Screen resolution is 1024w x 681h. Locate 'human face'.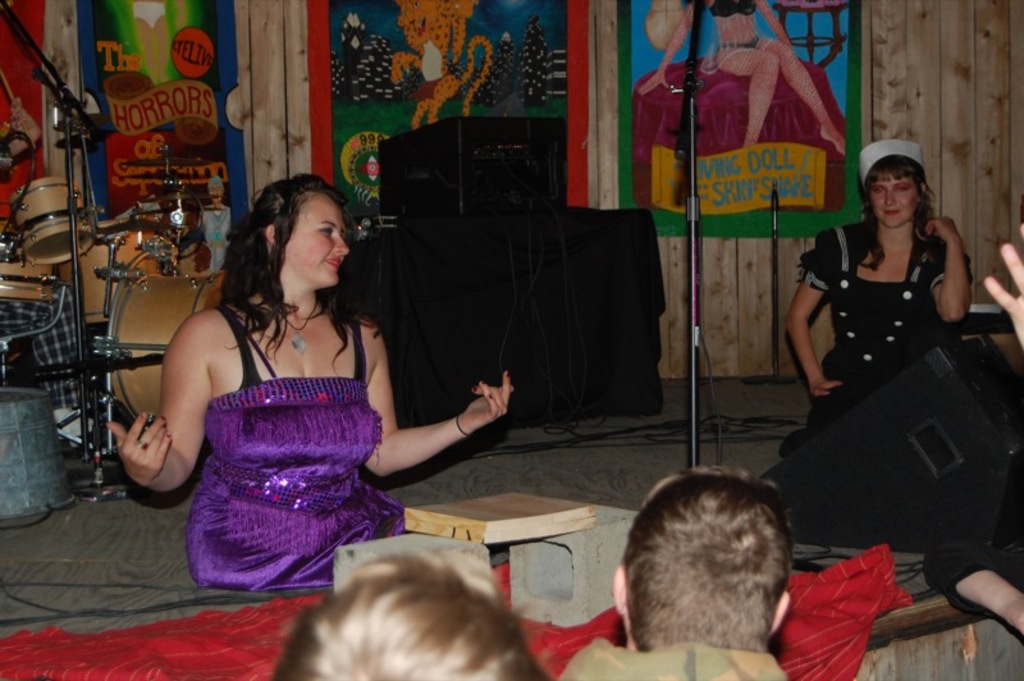
box=[869, 170, 925, 227].
